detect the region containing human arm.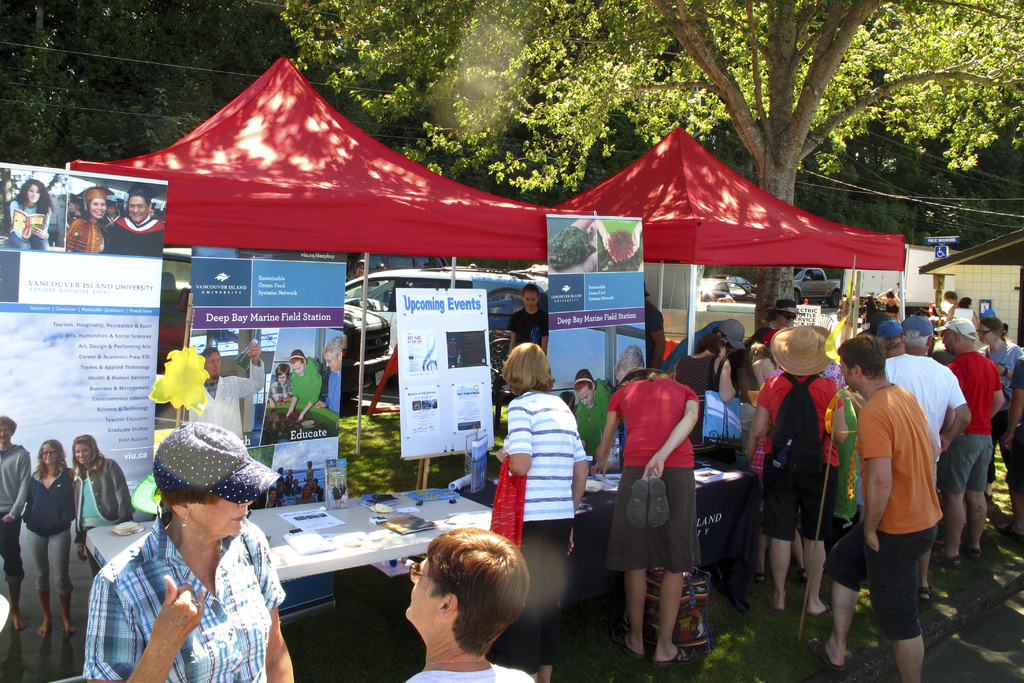
BBox(935, 367, 968, 448).
